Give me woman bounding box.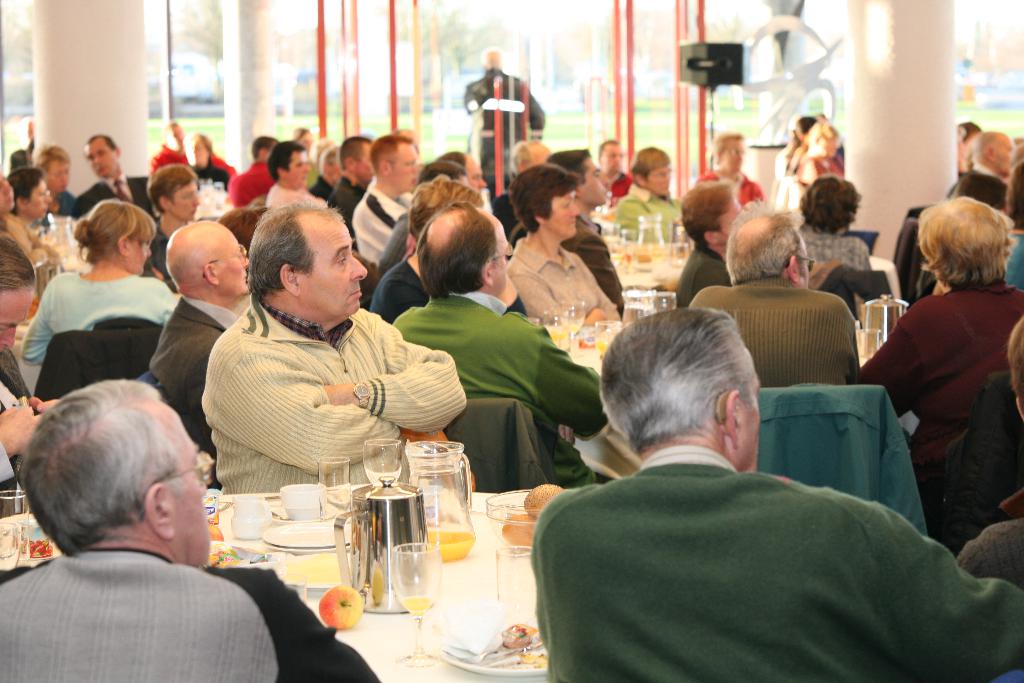
Rect(180, 120, 230, 187).
